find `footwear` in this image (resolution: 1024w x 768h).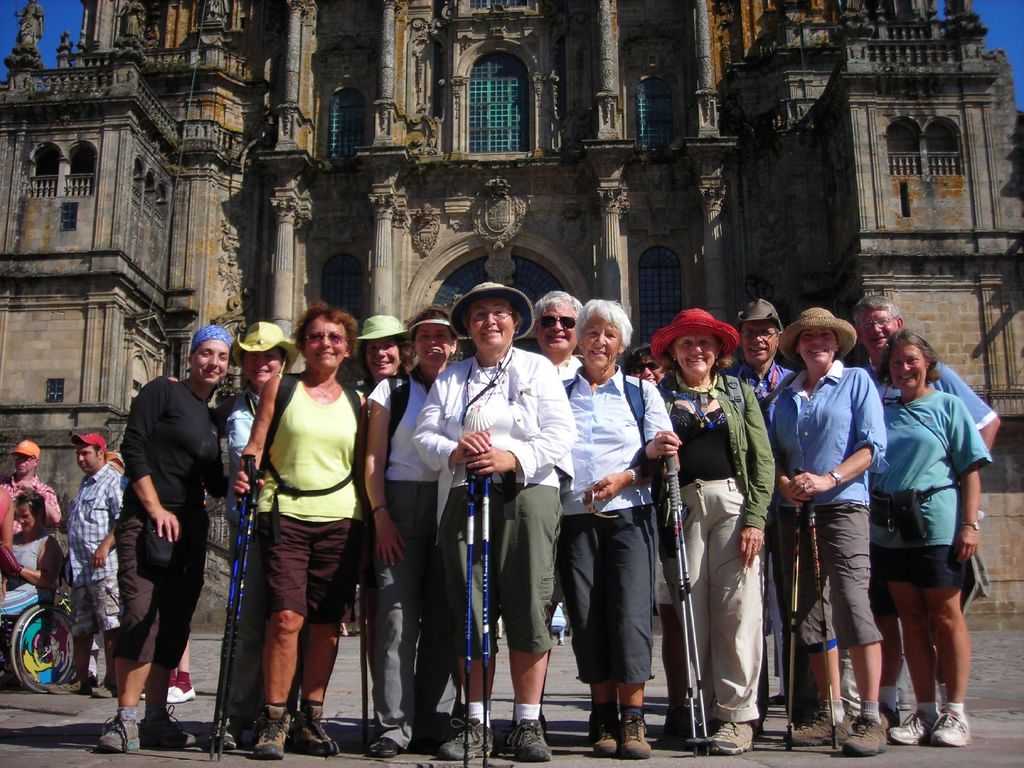
crop(46, 671, 97, 698).
